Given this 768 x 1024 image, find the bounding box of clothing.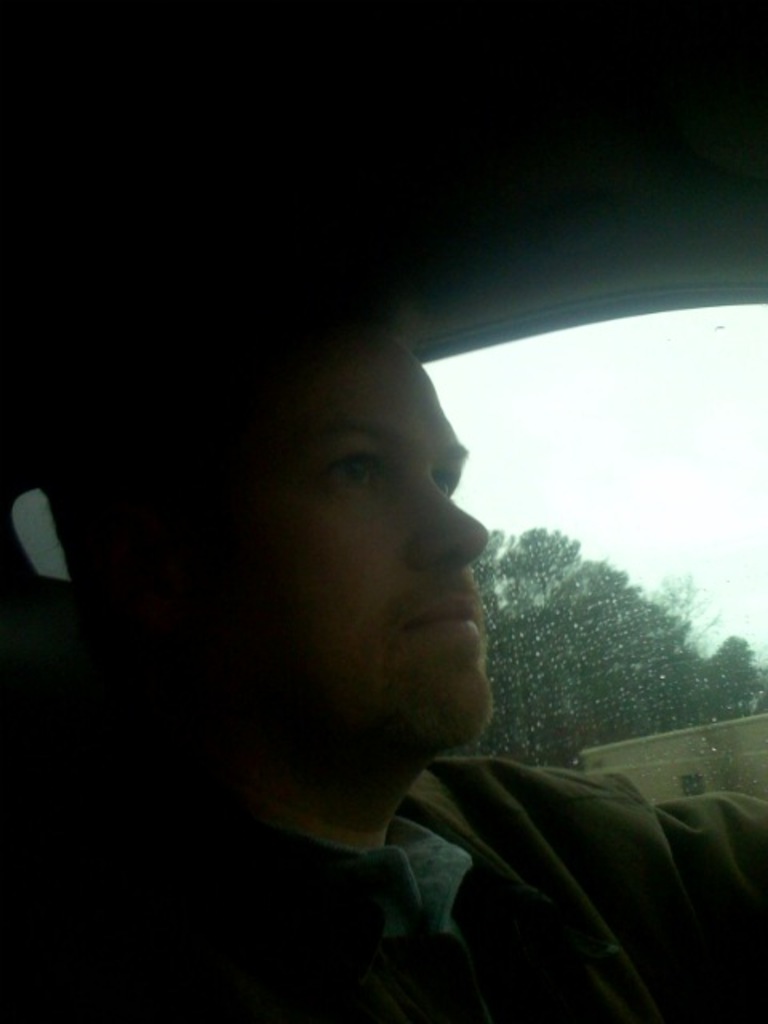
region(83, 659, 767, 1021).
